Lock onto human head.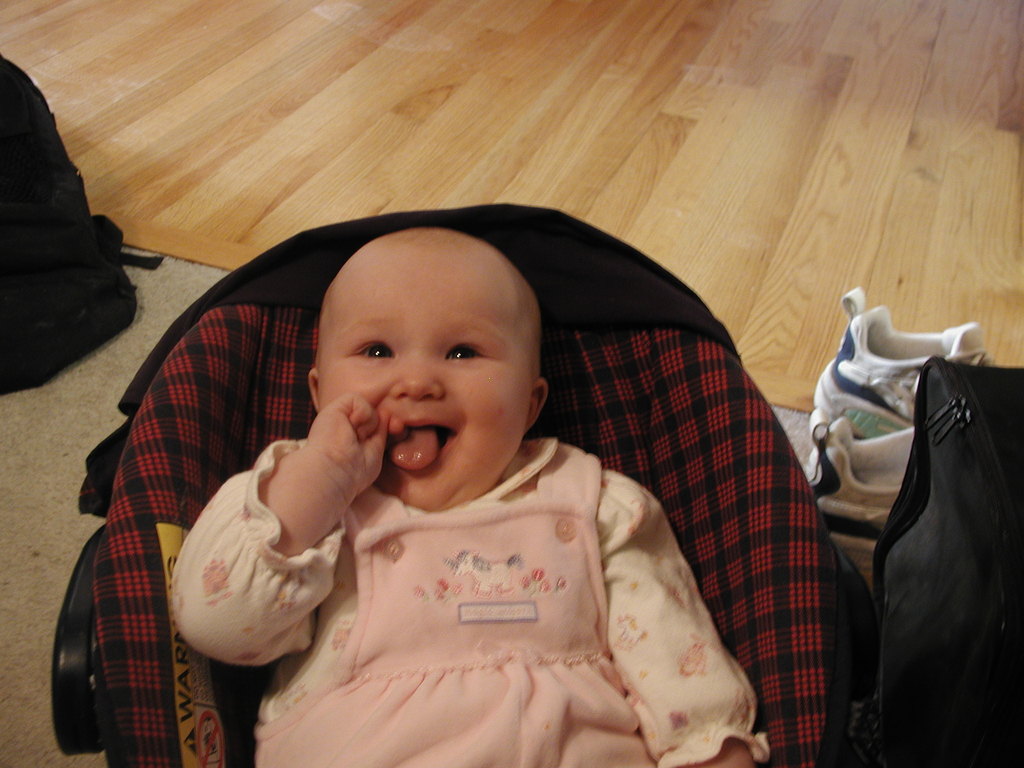
Locked: <bbox>305, 221, 548, 512</bbox>.
